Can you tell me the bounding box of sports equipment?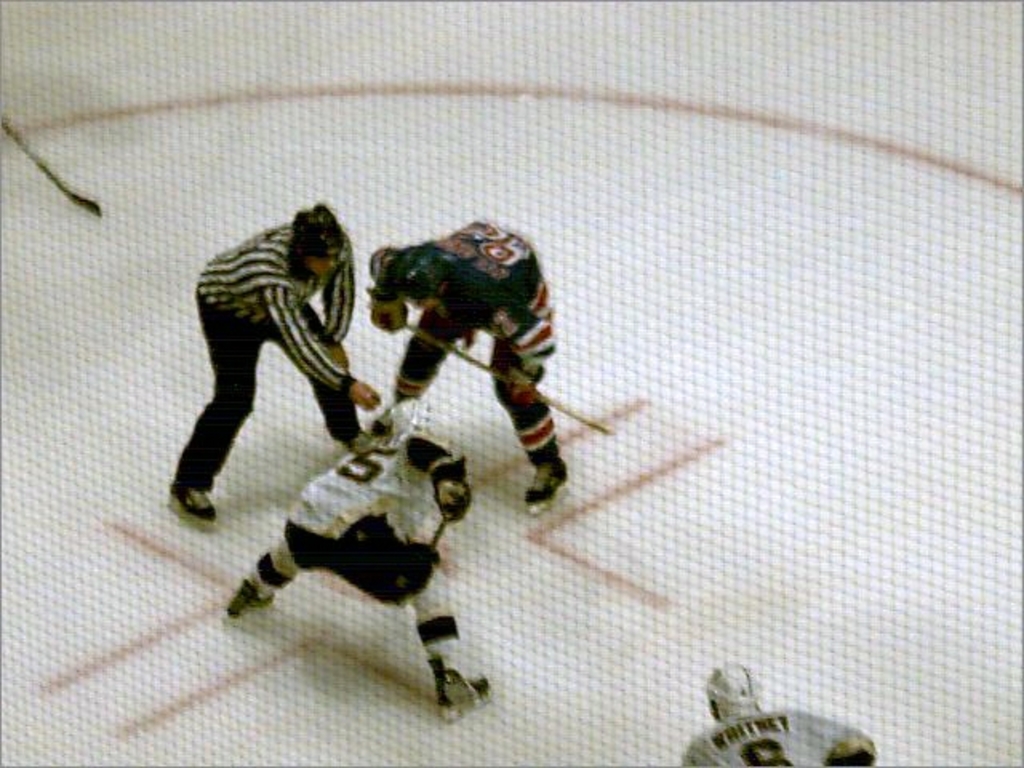
[166, 480, 219, 525].
